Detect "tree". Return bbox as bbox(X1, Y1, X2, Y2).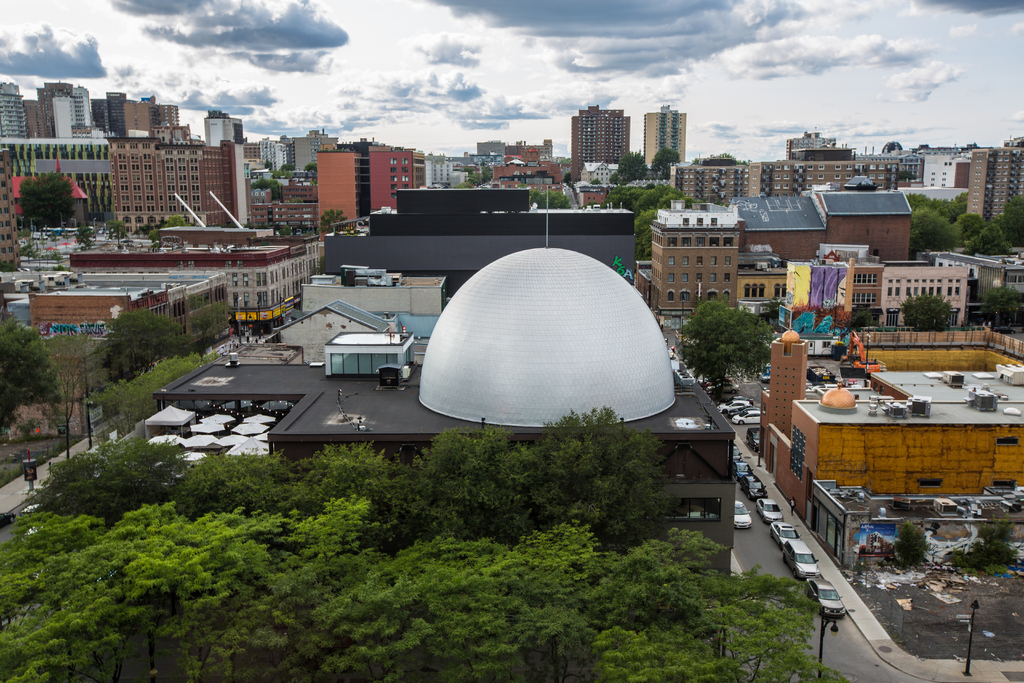
bbox(529, 189, 576, 207).
